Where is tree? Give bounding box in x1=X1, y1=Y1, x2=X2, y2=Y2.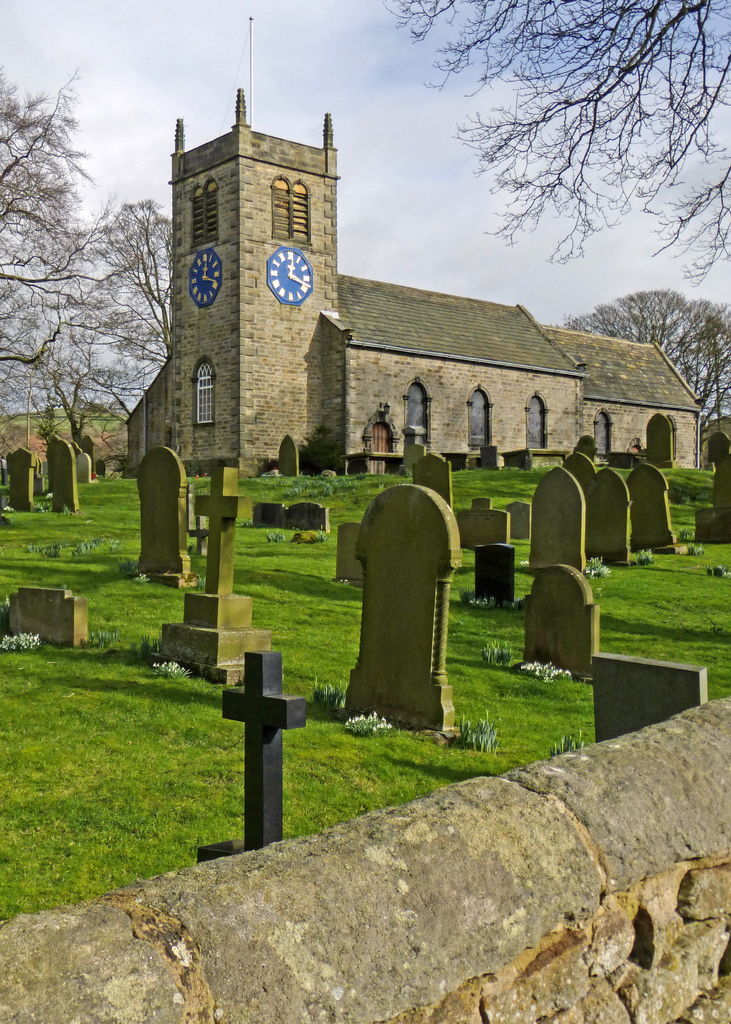
x1=13, y1=96, x2=144, y2=438.
